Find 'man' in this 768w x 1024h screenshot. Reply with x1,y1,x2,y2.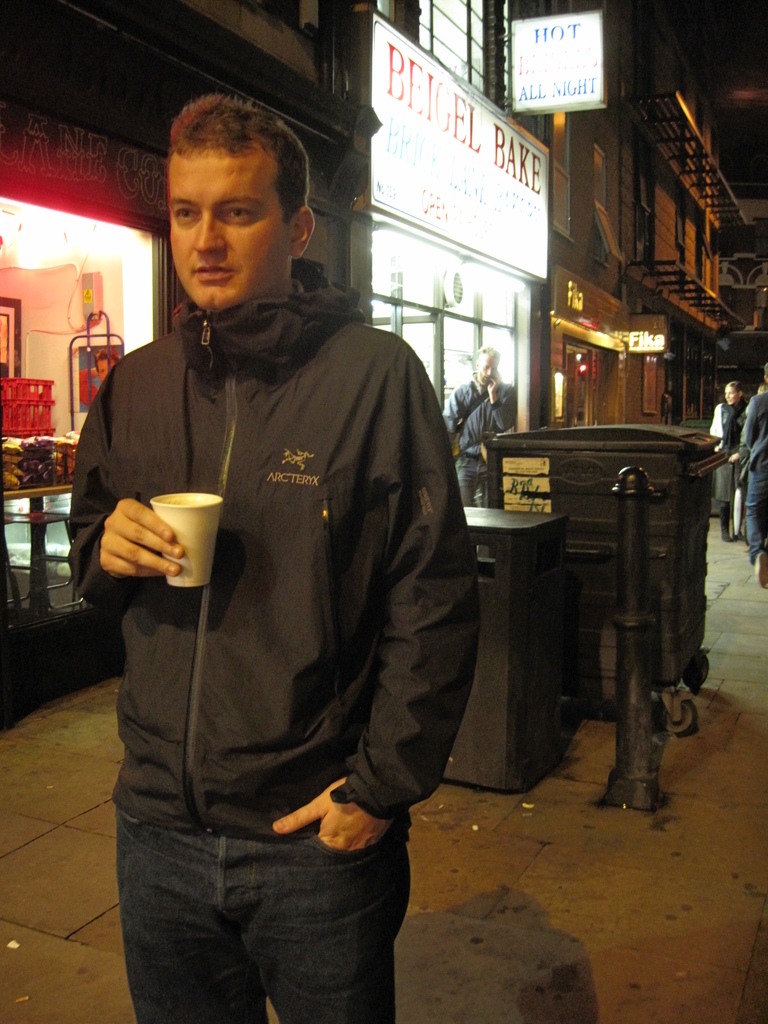
720,378,748,541.
